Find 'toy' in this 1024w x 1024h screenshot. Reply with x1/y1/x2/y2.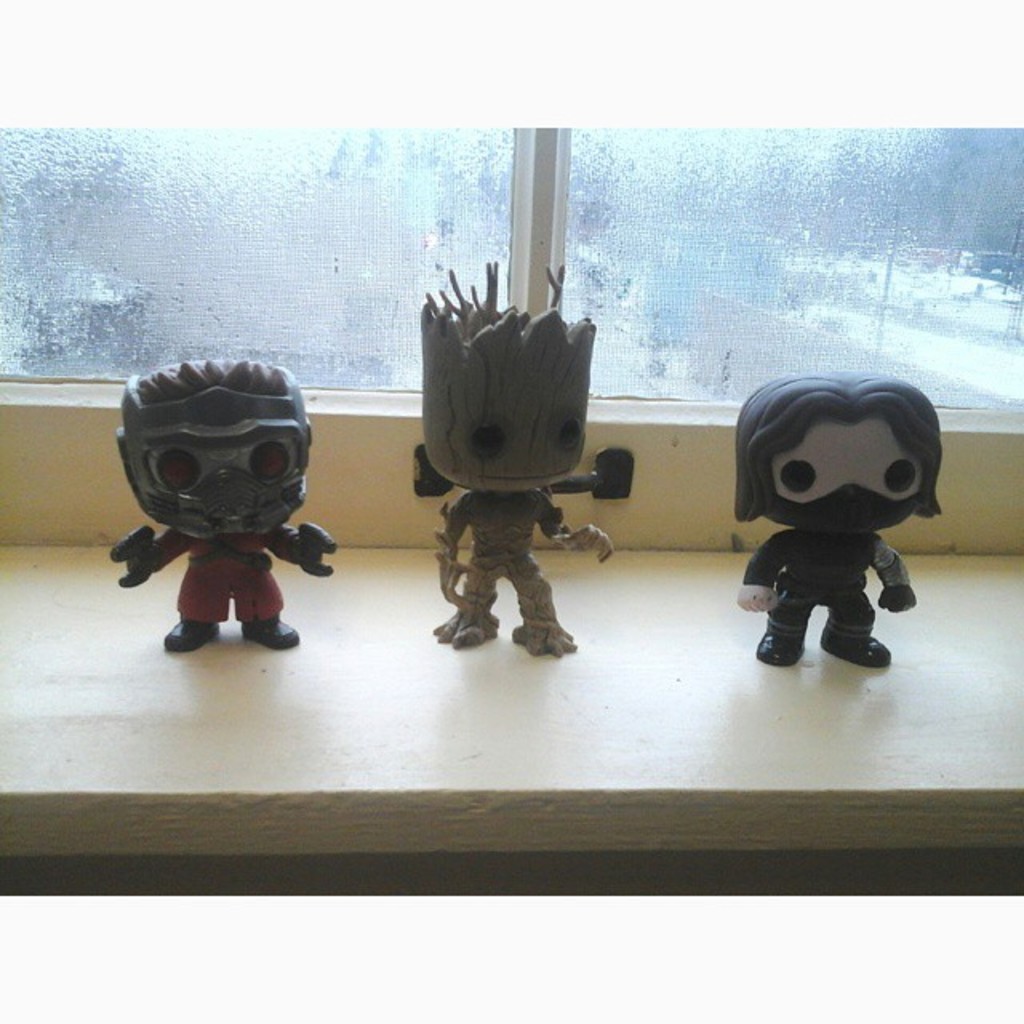
112/358/334/651.
